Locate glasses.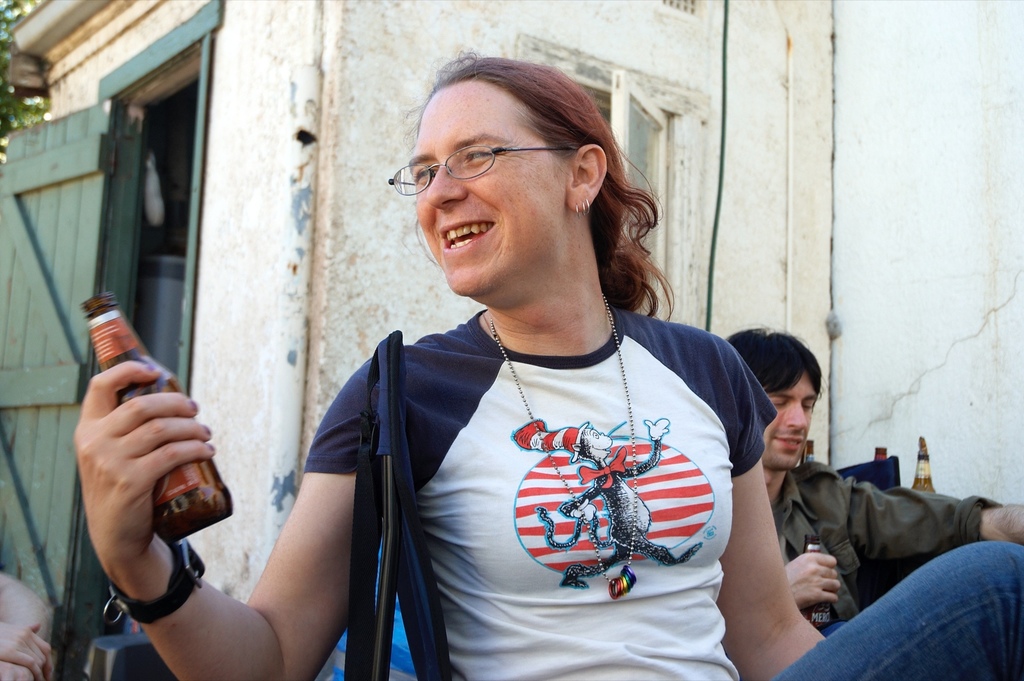
Bounding box: x1=388 y1=131 x2=538 y2=186.
